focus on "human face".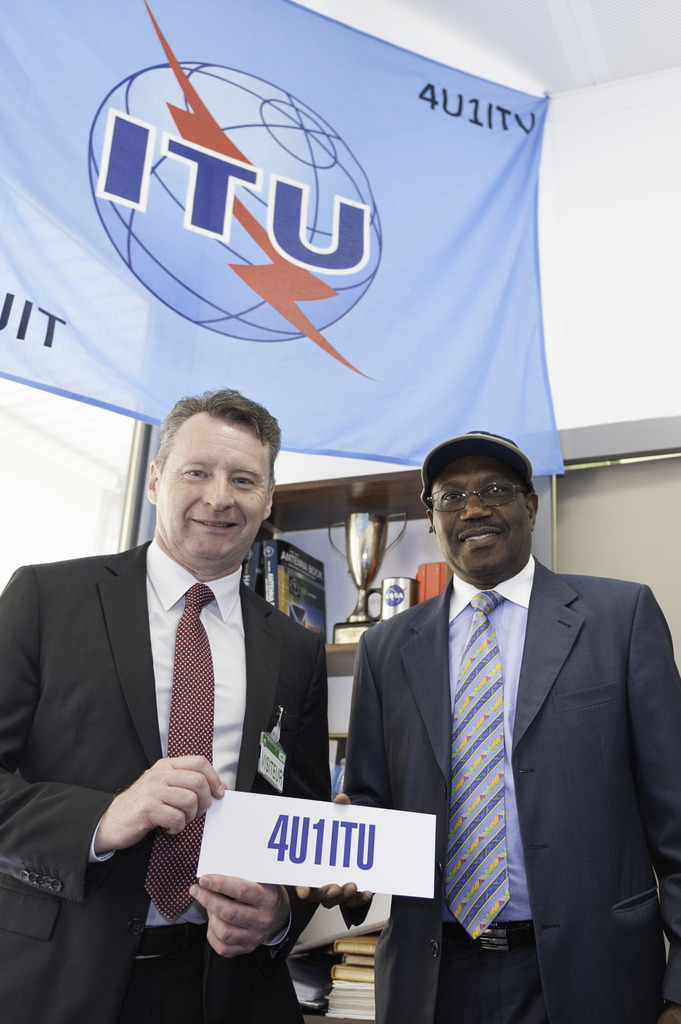
Focused at BBox(431, 461, 533, 576).
